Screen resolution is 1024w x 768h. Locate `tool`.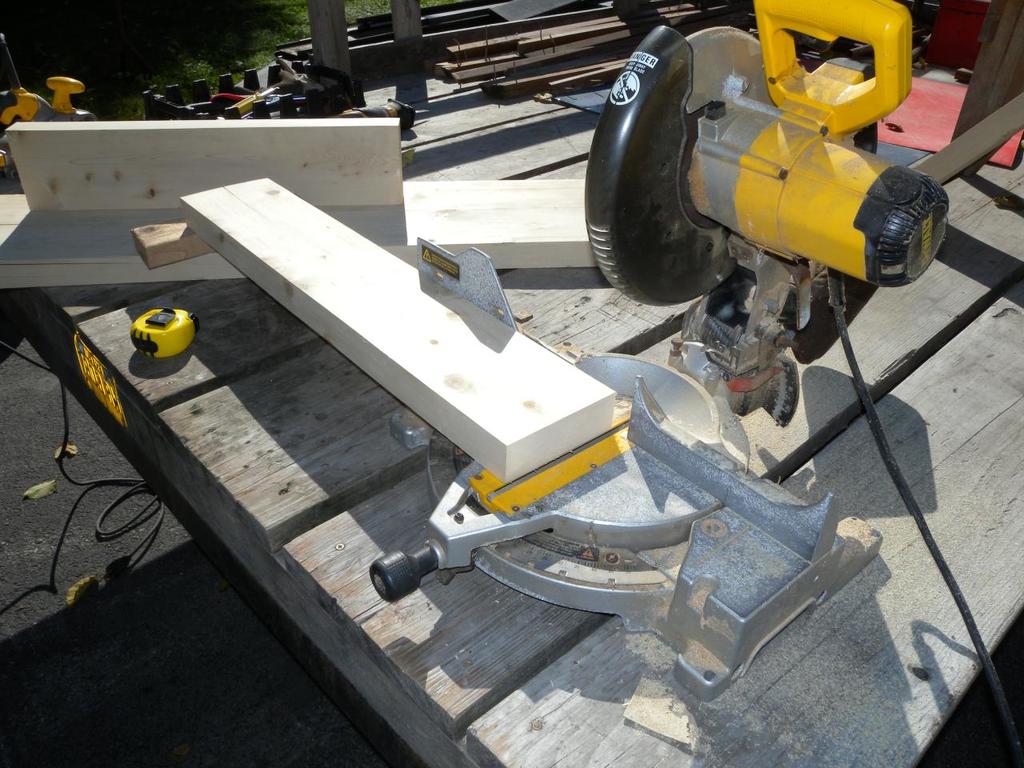
left=199, top=54, right=330, bottom=120.
